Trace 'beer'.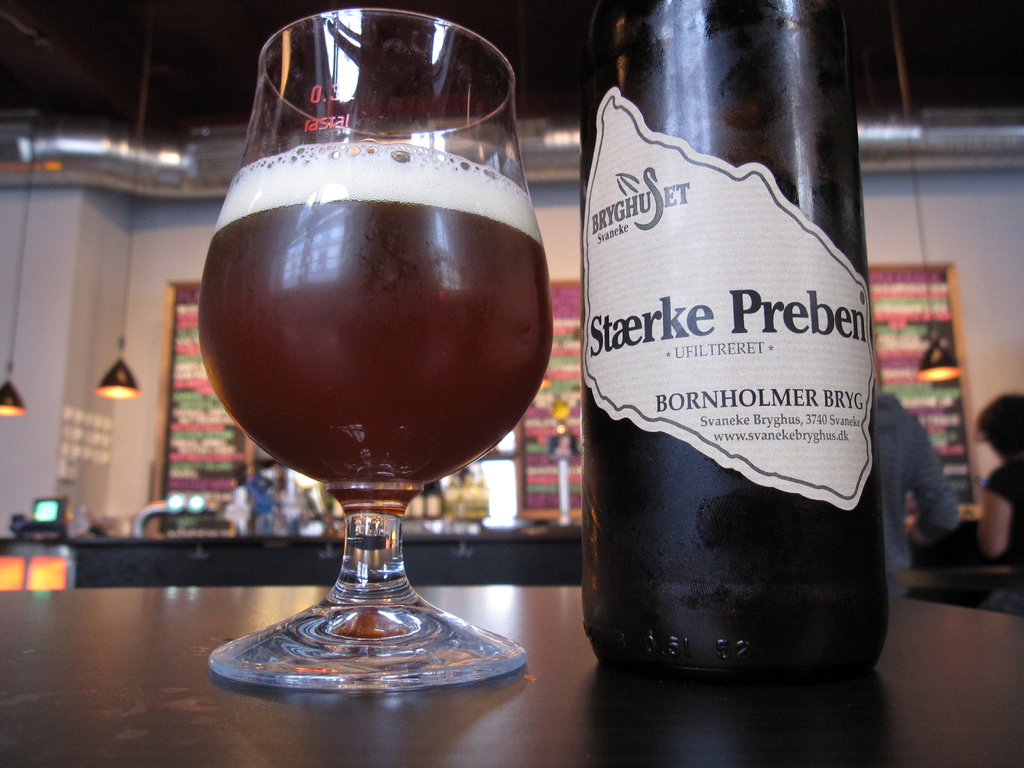
Traced to rect(202, 142, 550, 492).
